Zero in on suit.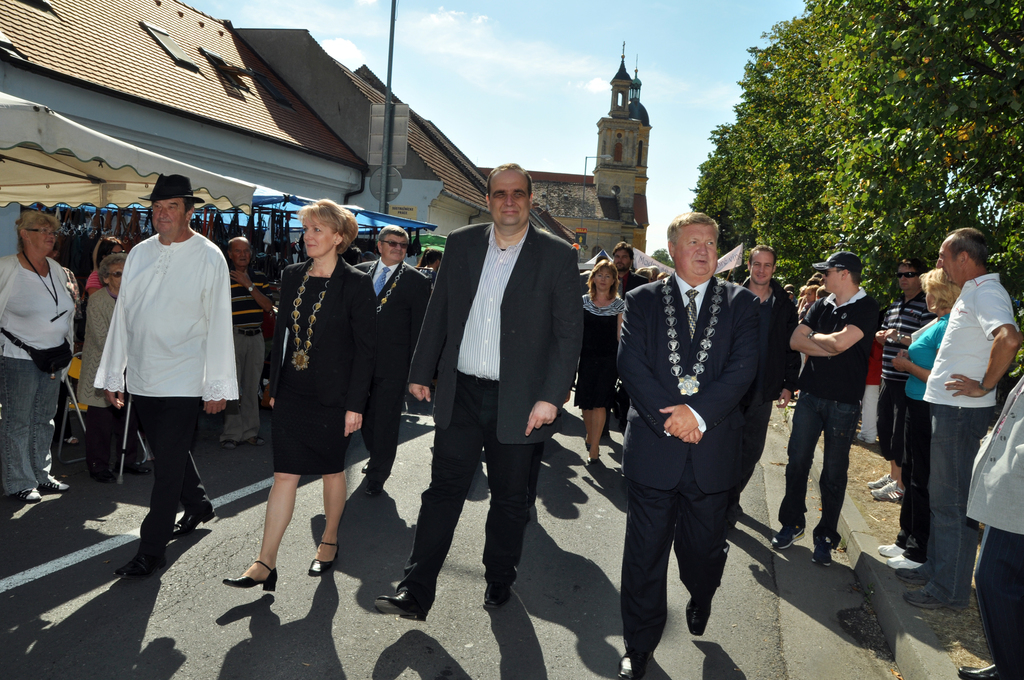
Zeroed in: crop(270, 252, 378, 418).
